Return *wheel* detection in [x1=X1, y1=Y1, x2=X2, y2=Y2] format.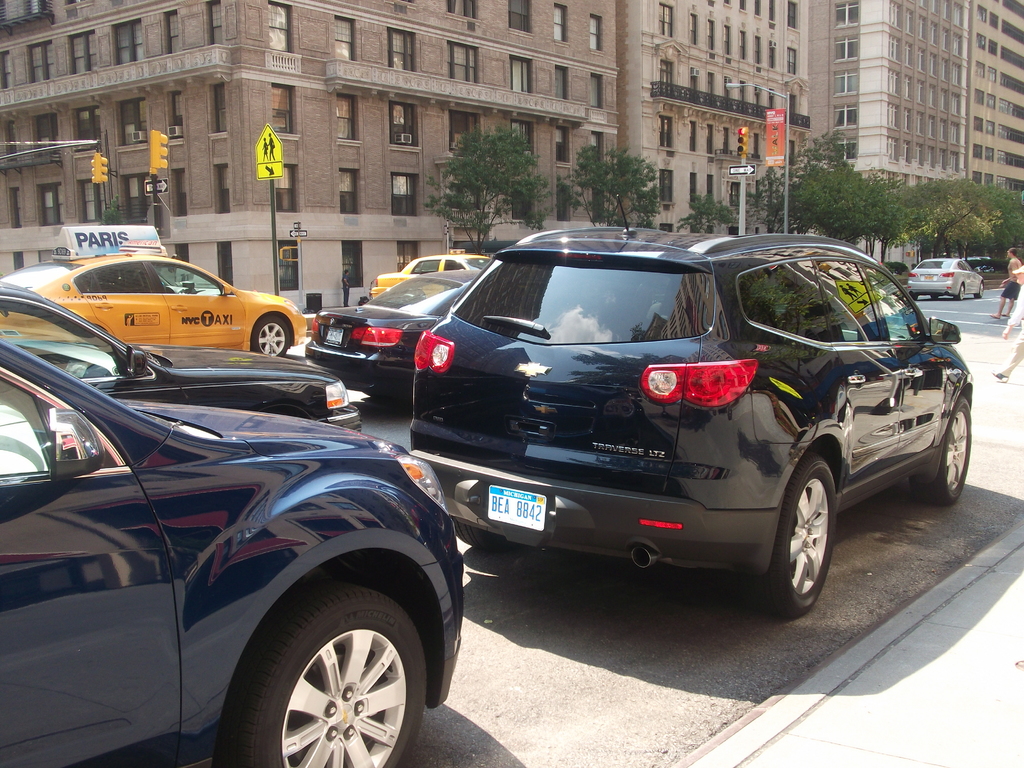
[x1=954, y1=276, x2=969, y2=307].
